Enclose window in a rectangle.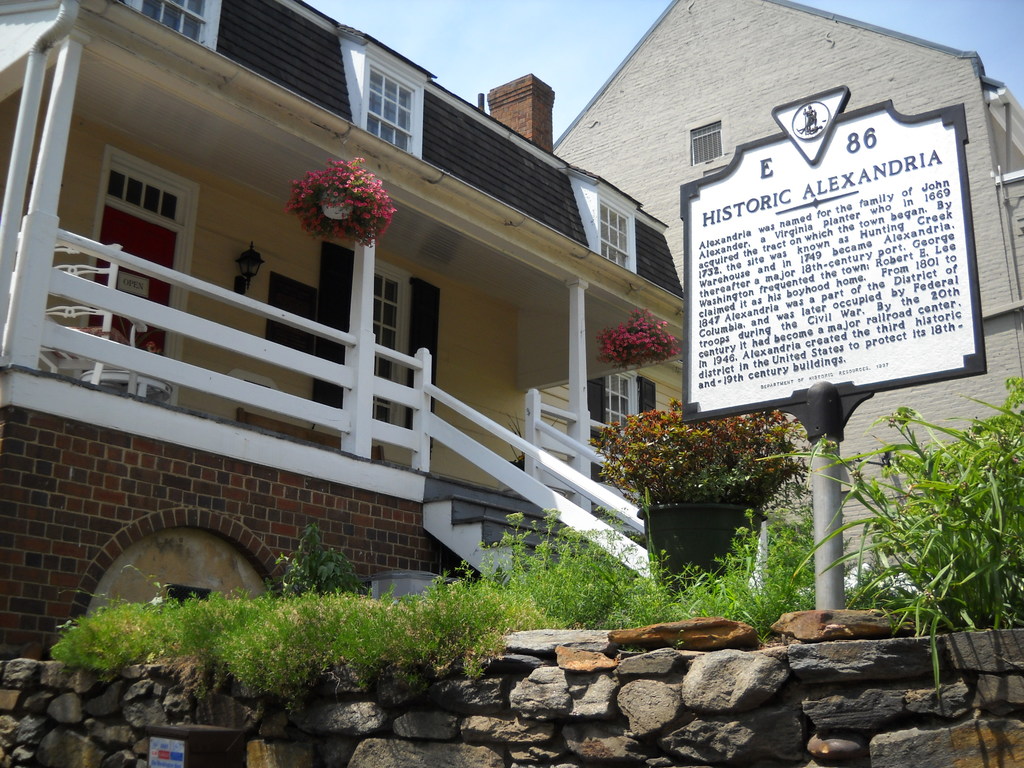
x1=353, y1=37, x2=429, y2=159.
